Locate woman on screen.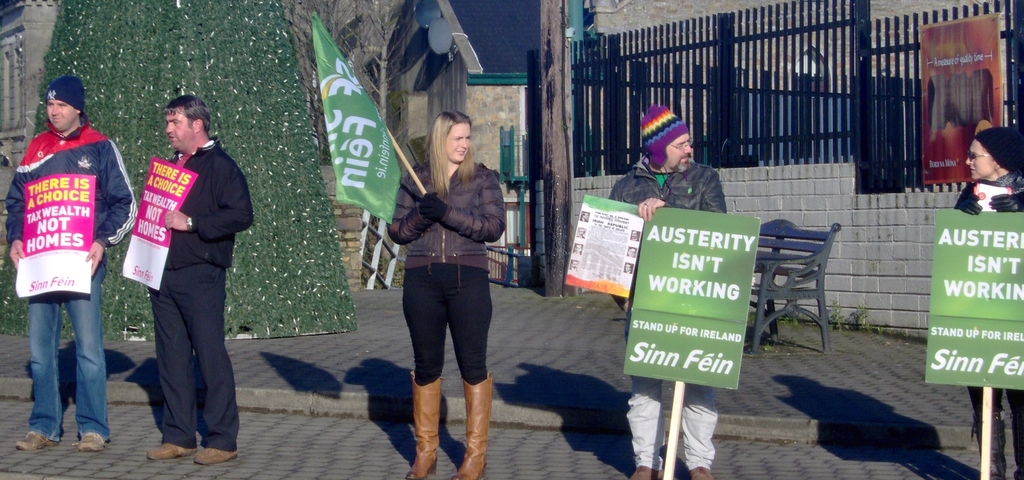
On screen at (374,107,511,463).
